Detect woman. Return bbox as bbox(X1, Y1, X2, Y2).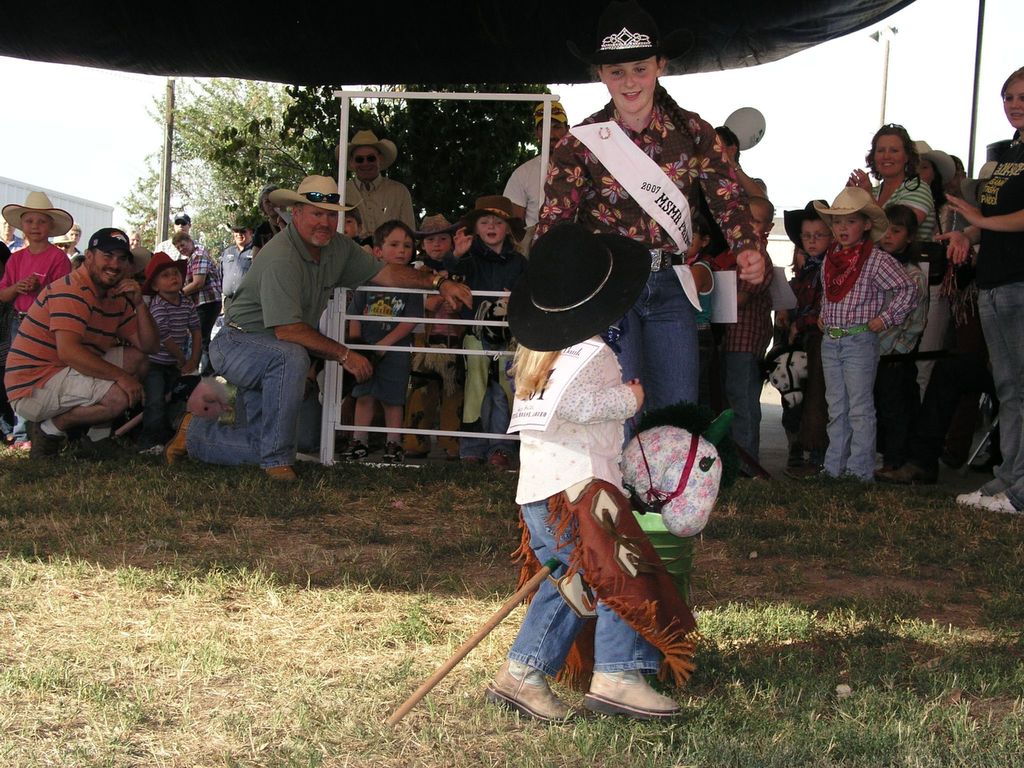
bbox(850, 124, 936, 481).
